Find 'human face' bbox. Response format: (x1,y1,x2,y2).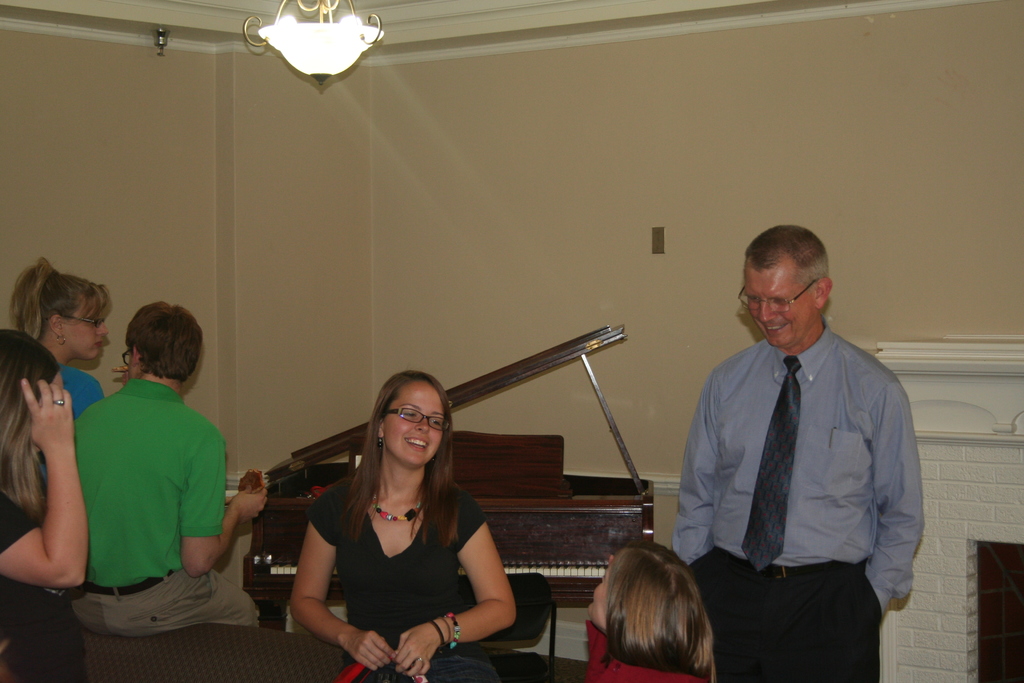
(66,298,112,359).
